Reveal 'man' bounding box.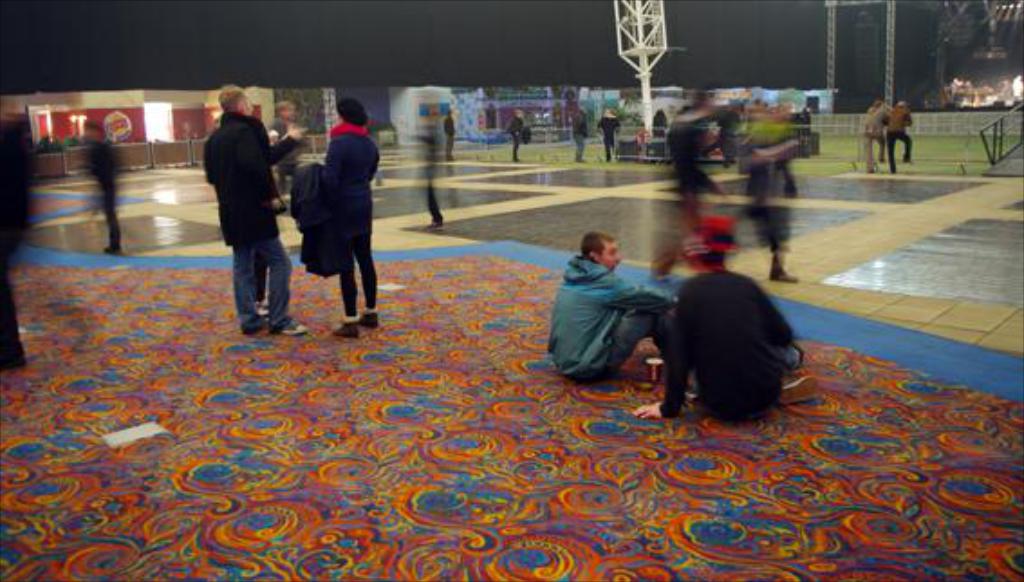
Revealed: 634/217/805/421.
